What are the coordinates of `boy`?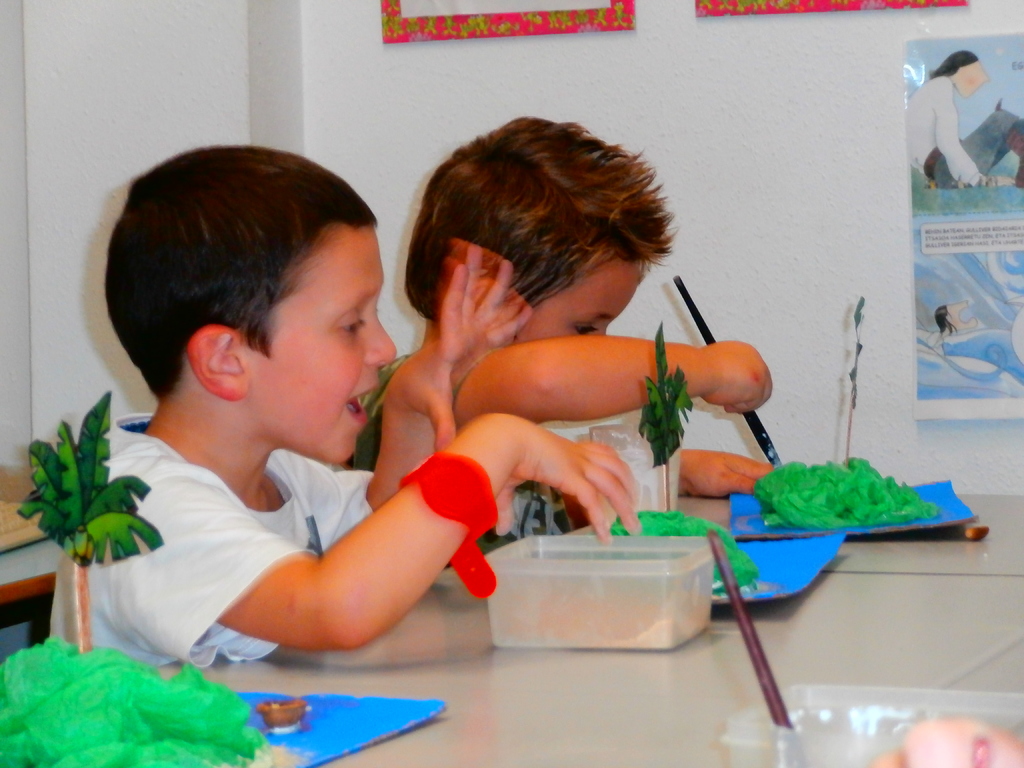
[left=49, top=136, right=637, bottom=673].
